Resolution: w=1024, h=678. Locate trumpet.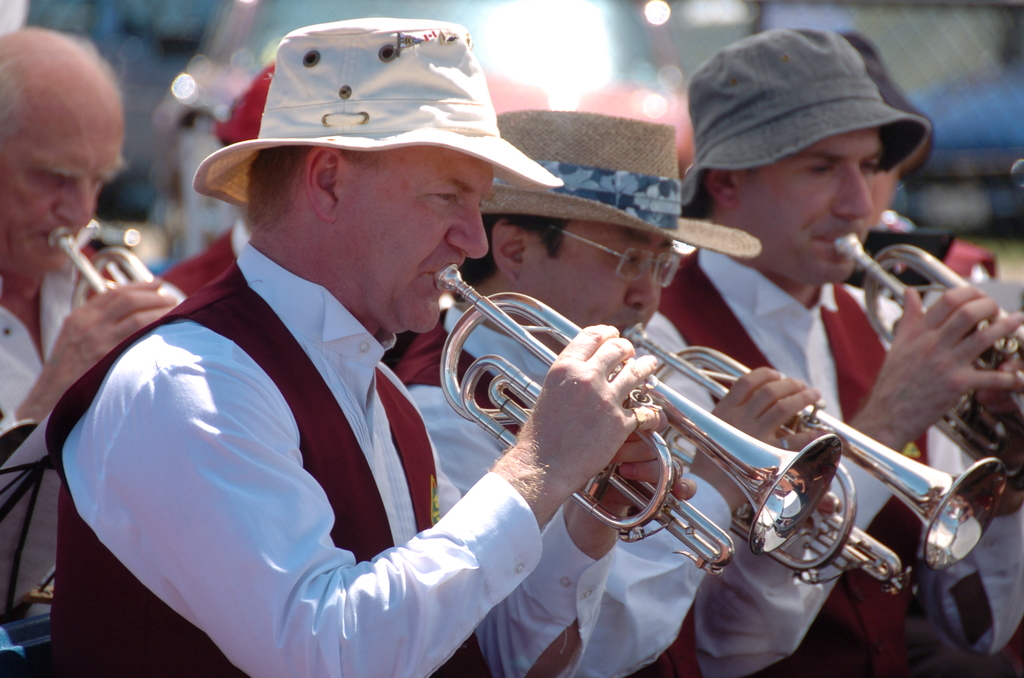
{"left": 621, "top": 324, "right": 1009, "bottom": 593}.
